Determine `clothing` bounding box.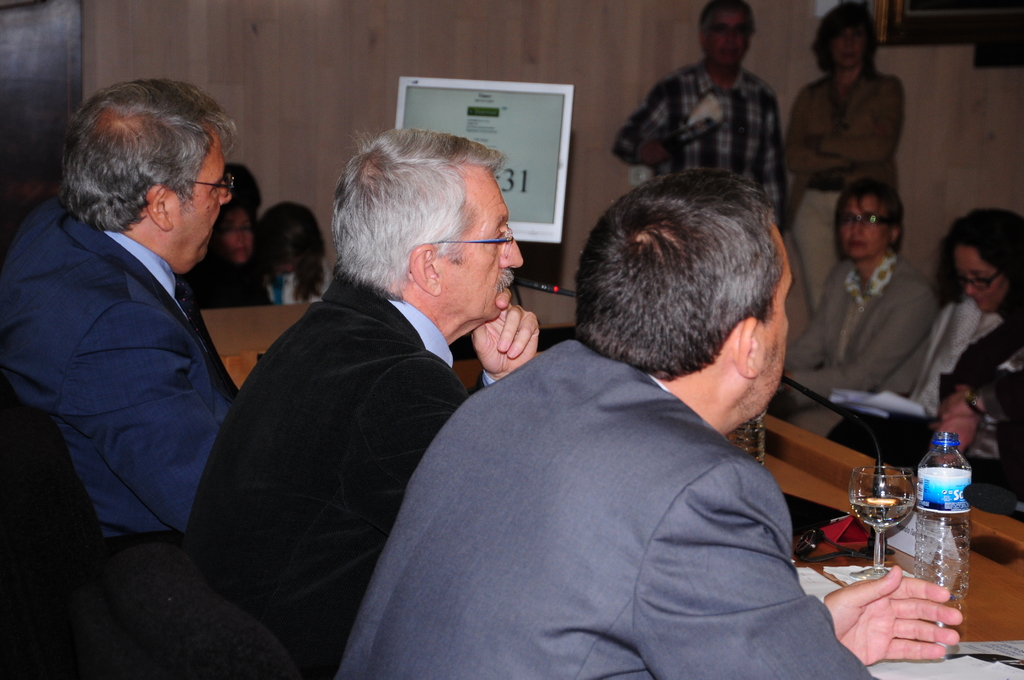
Determined: region(834, 298, 1009, 465).
